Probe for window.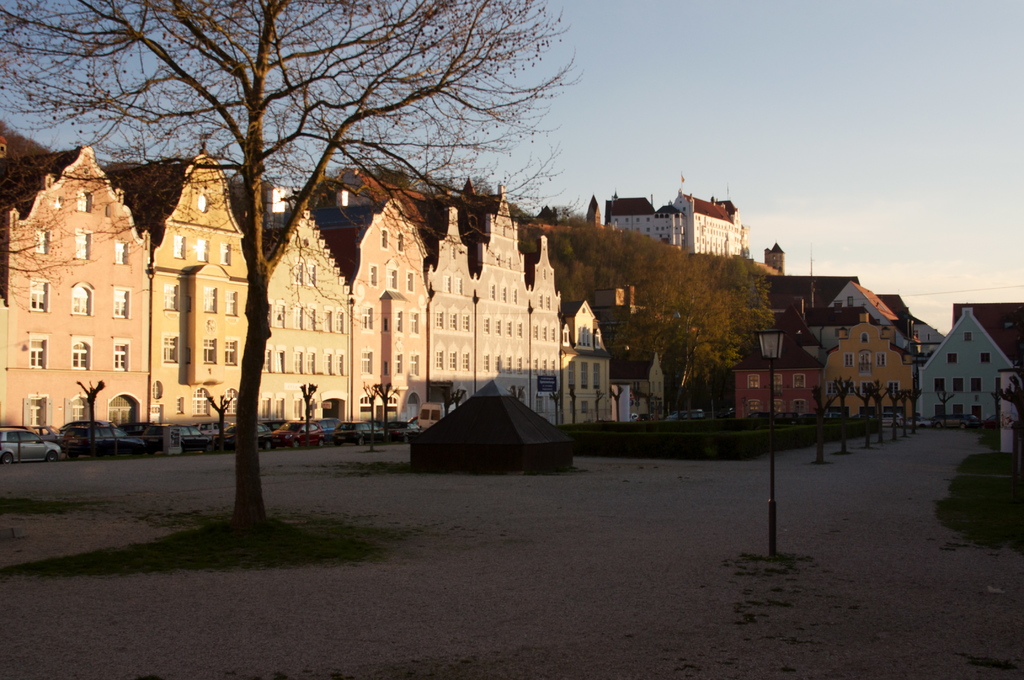
Probe result: <box>771,371,783,394</box>.
